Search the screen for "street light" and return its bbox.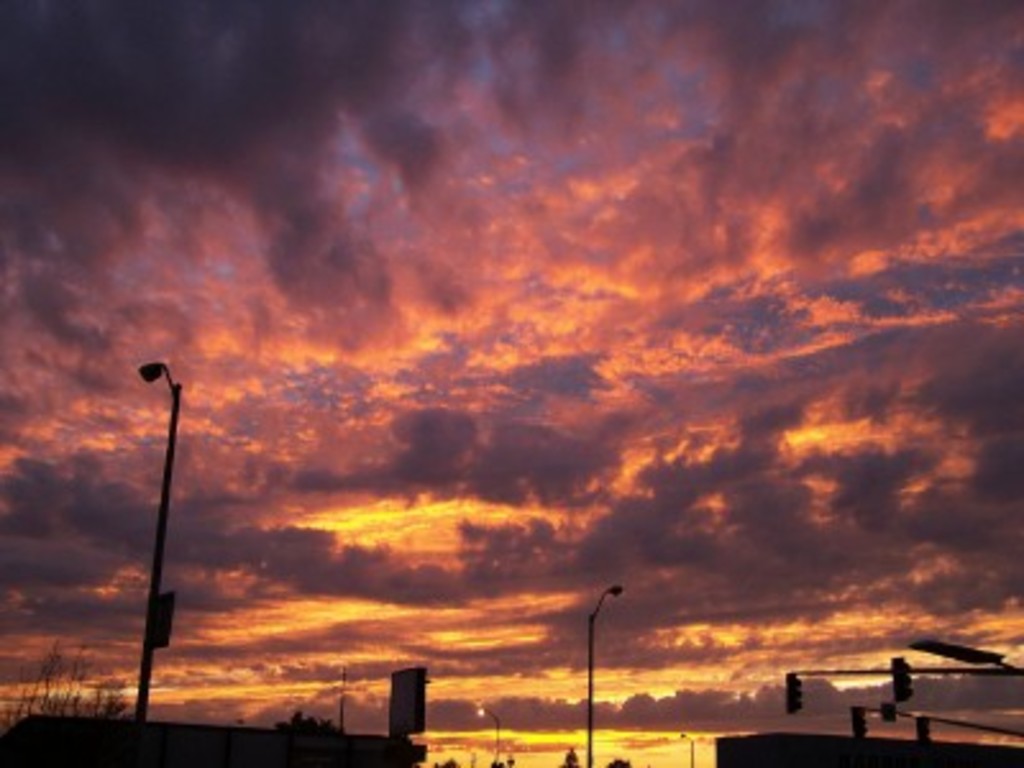
Found: <box>97,346,195,740</box>.
